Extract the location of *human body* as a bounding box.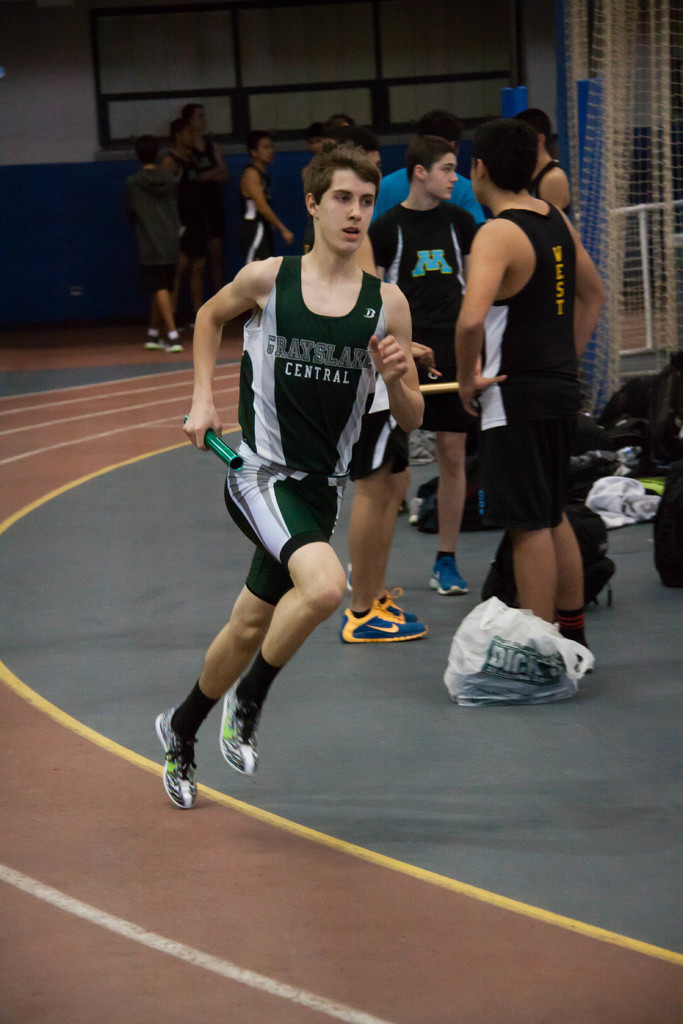
bbox=(446, 111, 609, 671).
